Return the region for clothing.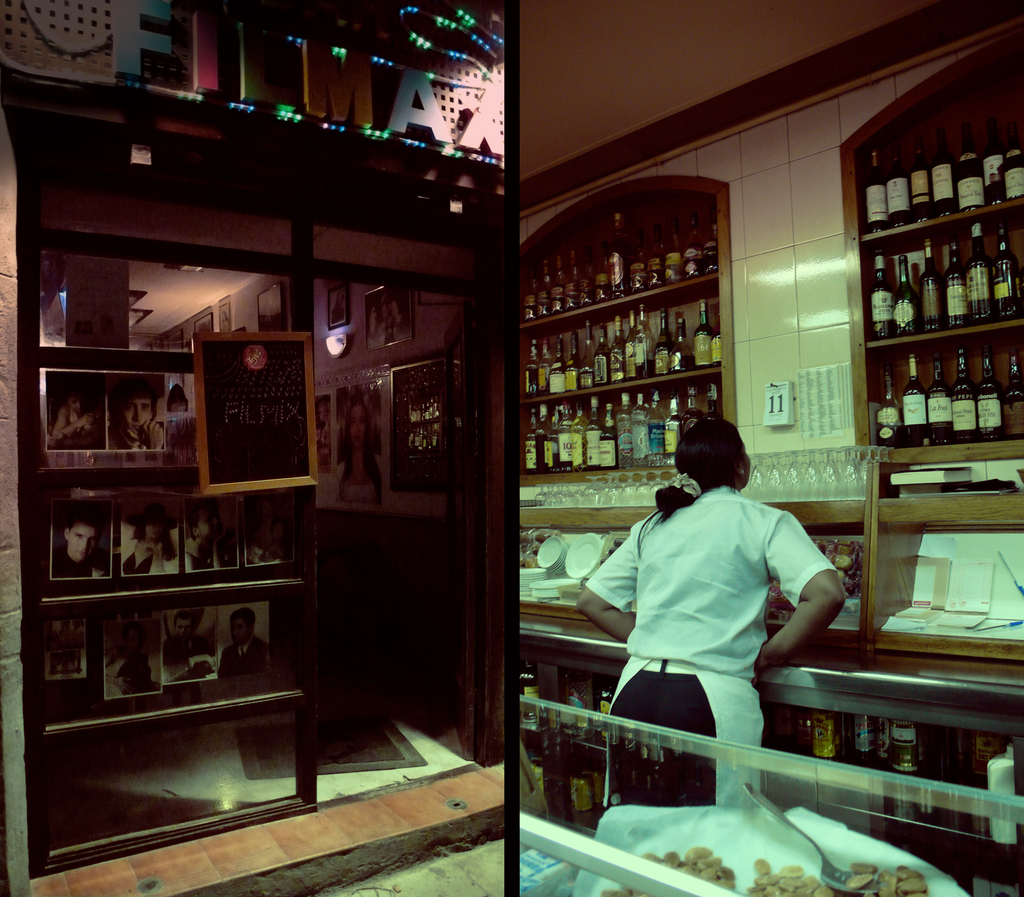
select_region(163, 638, 209, 680).
